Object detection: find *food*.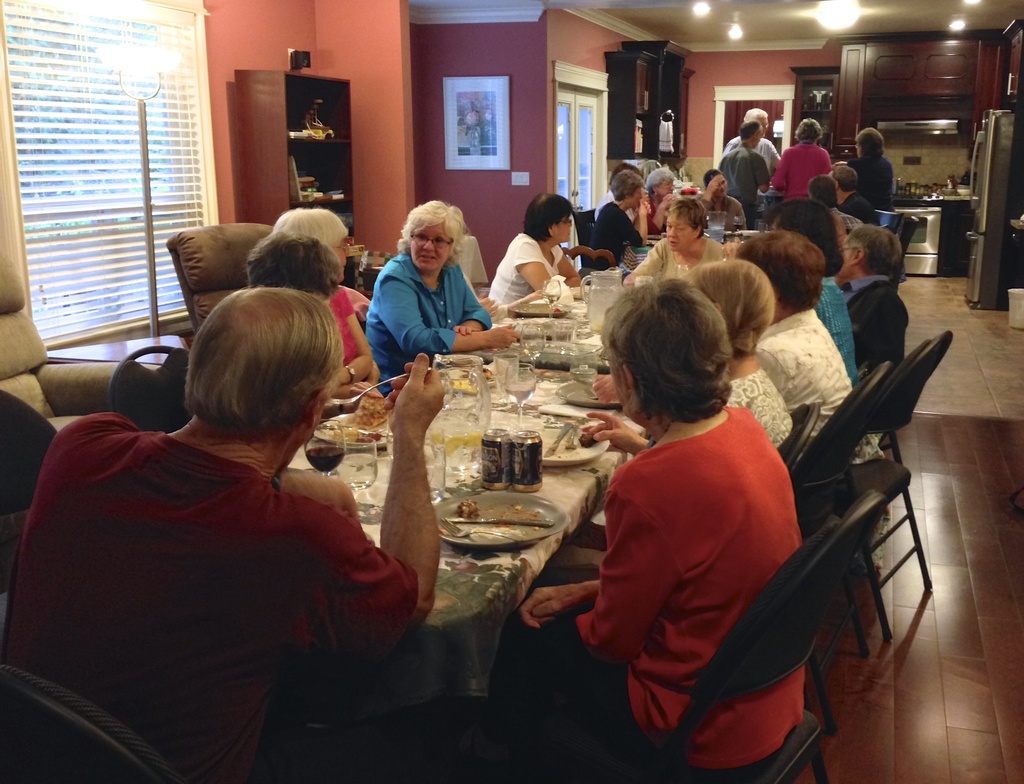
Rect(474, 360, 493, 384).
